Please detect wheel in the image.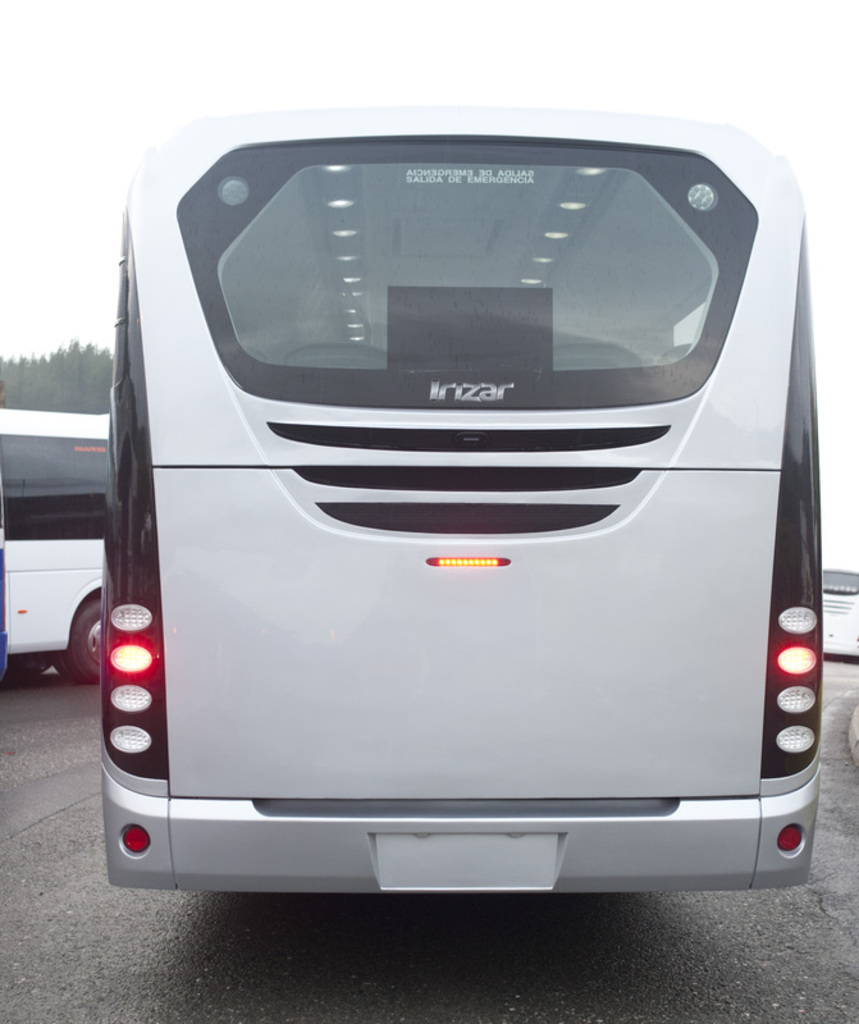
{"left": 56, "top": 594, "right": 99, "bottom": 685}.
